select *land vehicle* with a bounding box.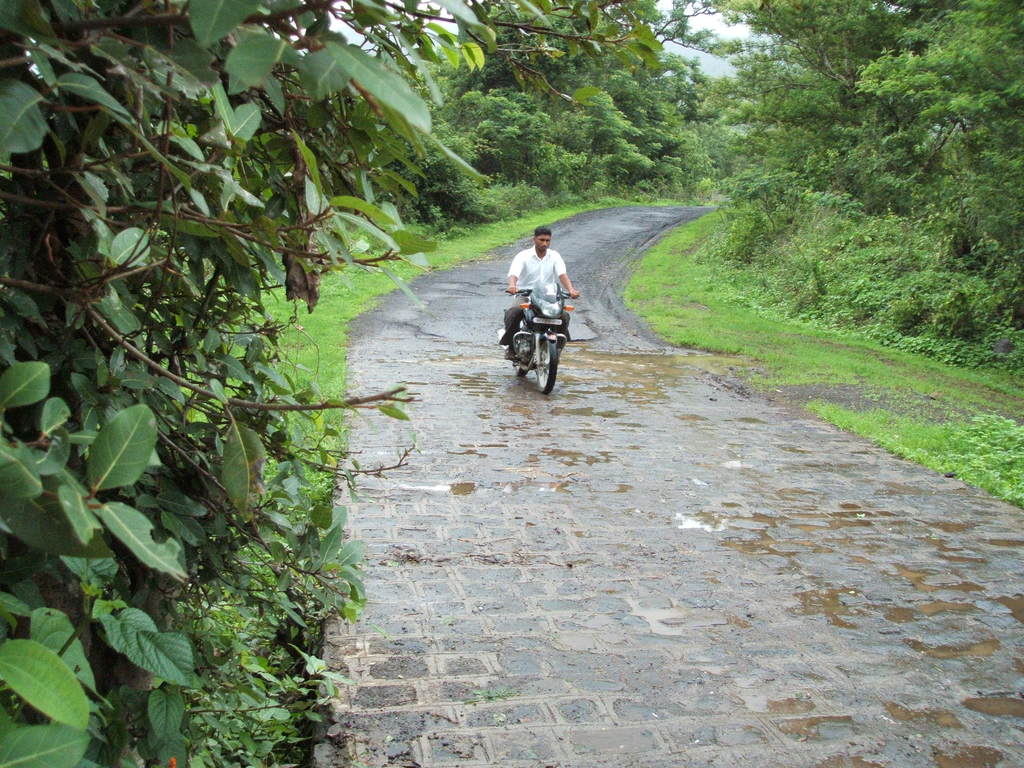
Rect(502, 269, 593, 392).
